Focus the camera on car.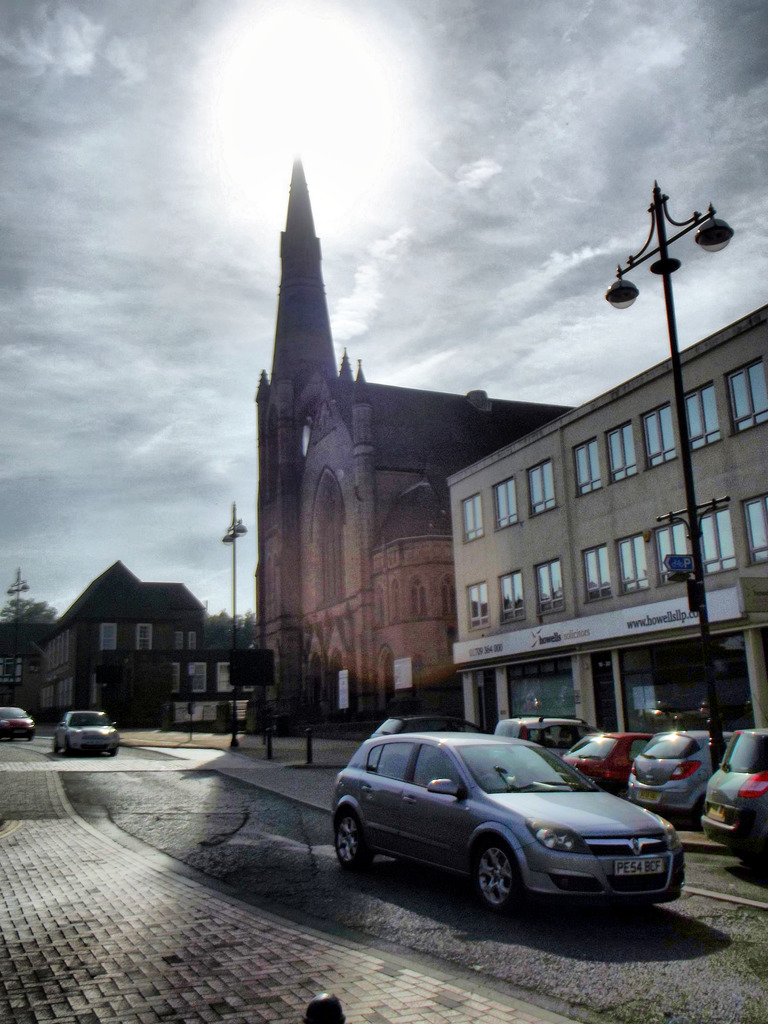
Focus region: 0/709/35/735.
